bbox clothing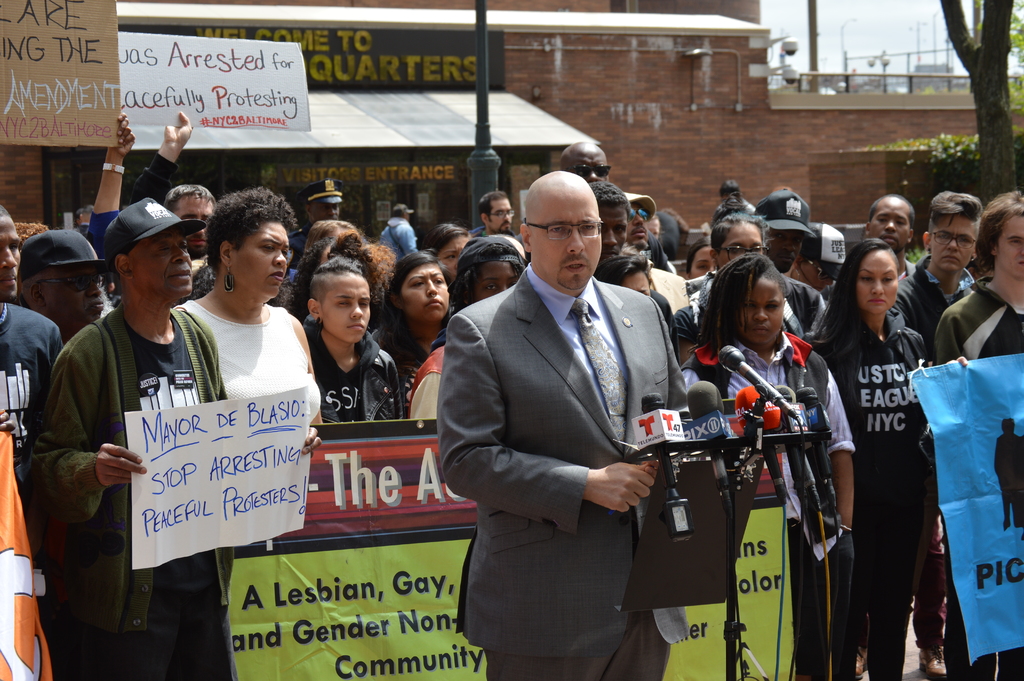
(left=671, top=298, right=712, bottom=354)
